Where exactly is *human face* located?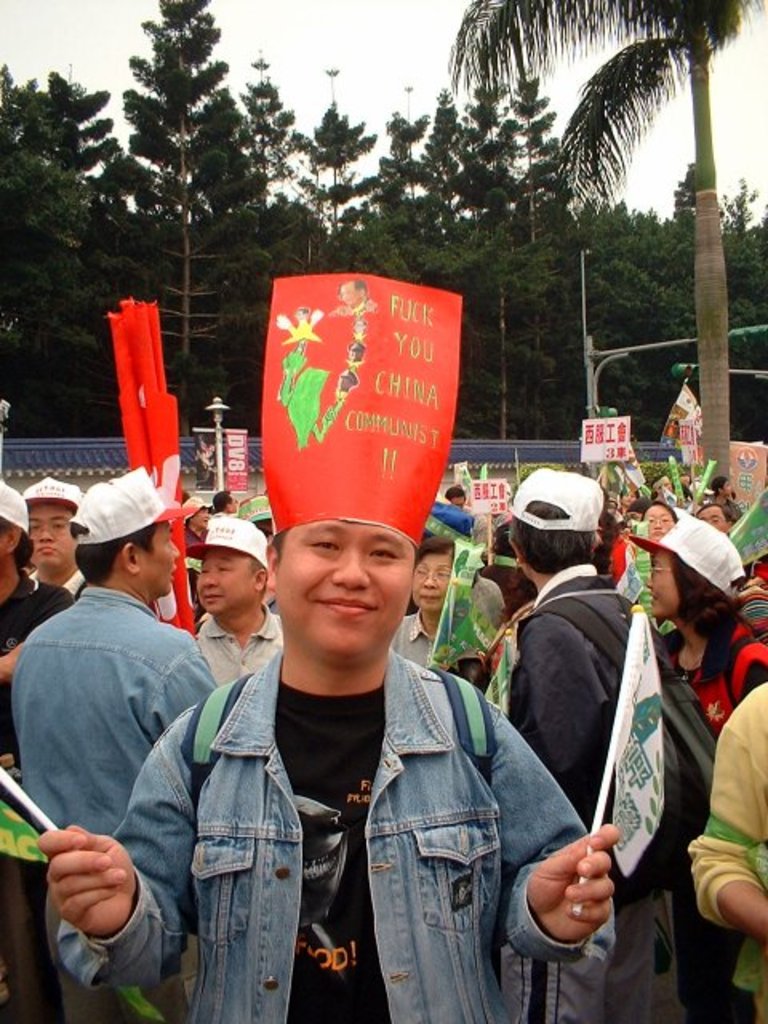
Its bounding box is (192,507,213,526).
